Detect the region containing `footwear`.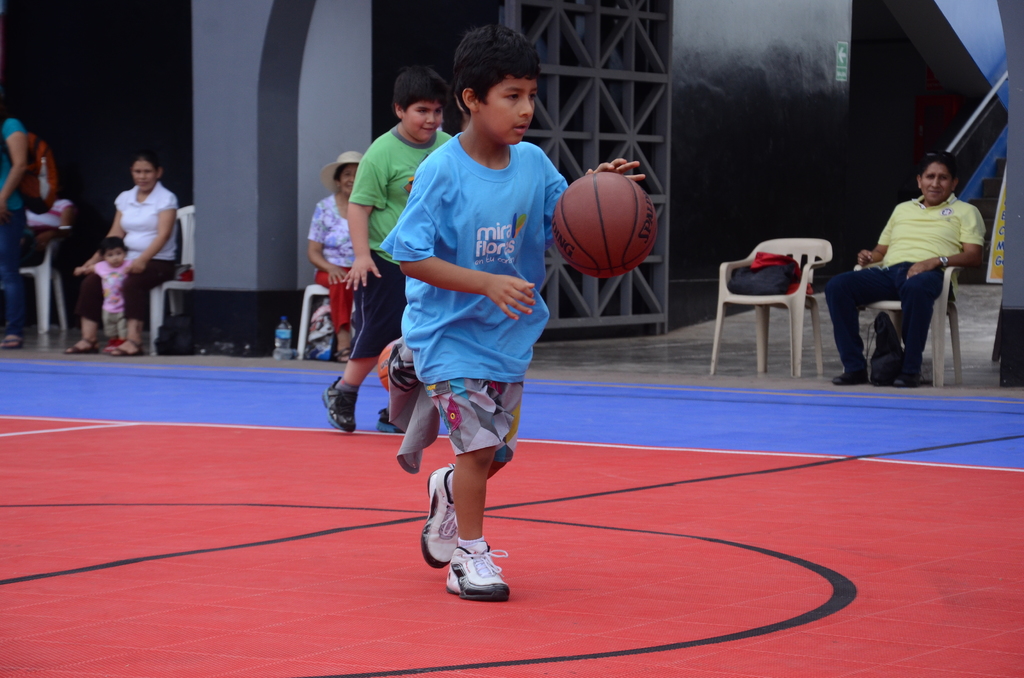
{"left": 333, "top": 349, "right": 351, "bottom": 364}.
